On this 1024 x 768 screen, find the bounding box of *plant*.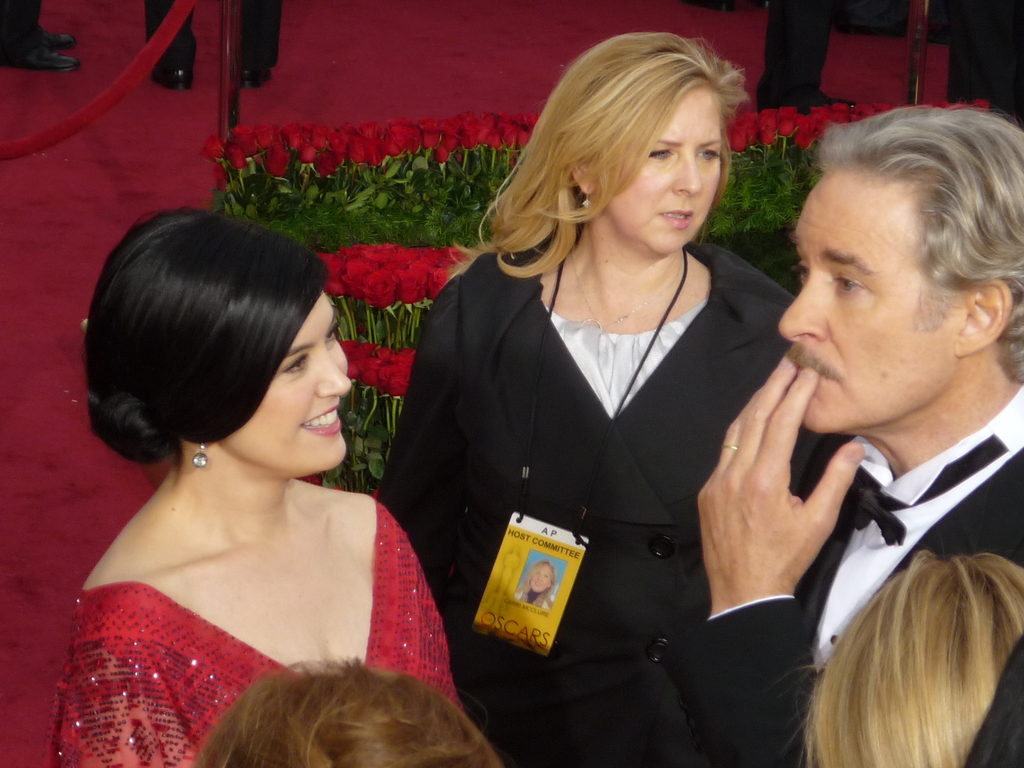
Bounding box: [left=687, top=129, right=842, bottom=260].
